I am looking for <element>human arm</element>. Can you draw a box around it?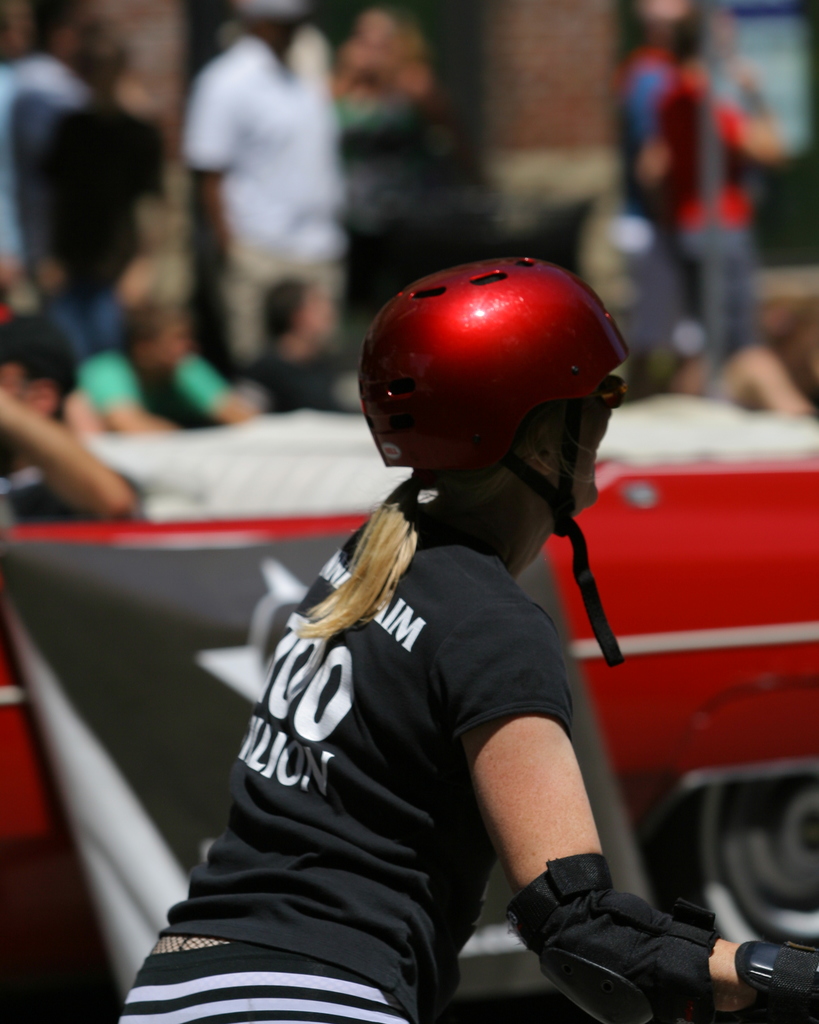
Sure, the bounding box is x1=164 y1=350 x2=264 y2=420.
